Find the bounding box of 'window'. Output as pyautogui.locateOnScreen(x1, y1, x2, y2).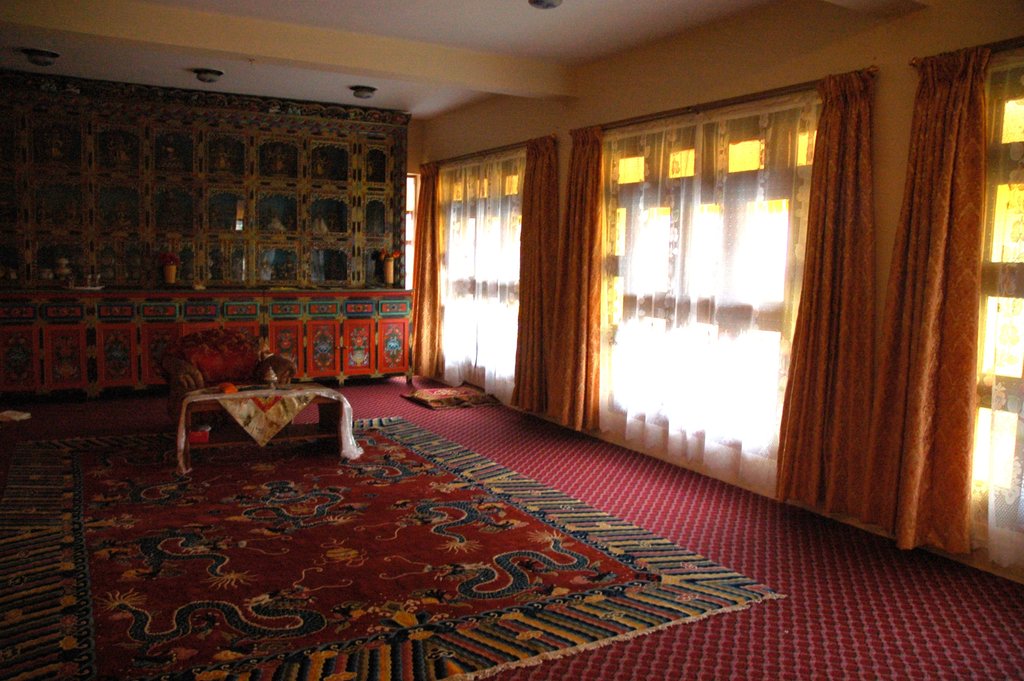
pyautogui.locateOnScreen(417, 147, 543, 406).
